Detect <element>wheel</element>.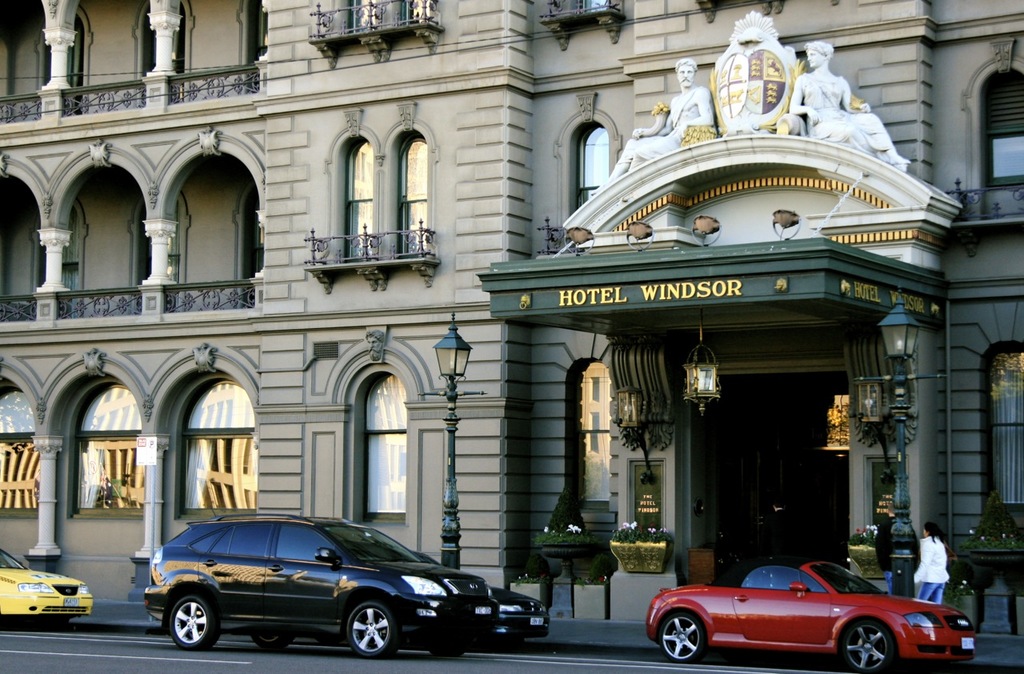
Detected at bbox=(657, 612, 706, 666).
